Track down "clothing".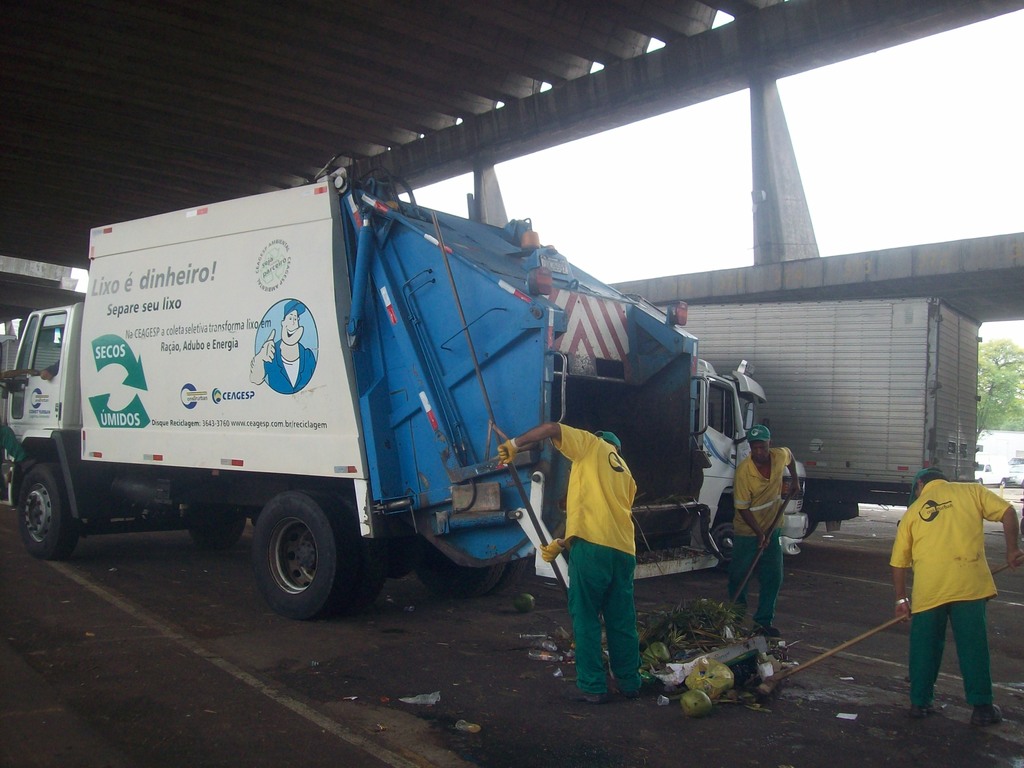
Tracked to box=[732, 447, 793, 625].
